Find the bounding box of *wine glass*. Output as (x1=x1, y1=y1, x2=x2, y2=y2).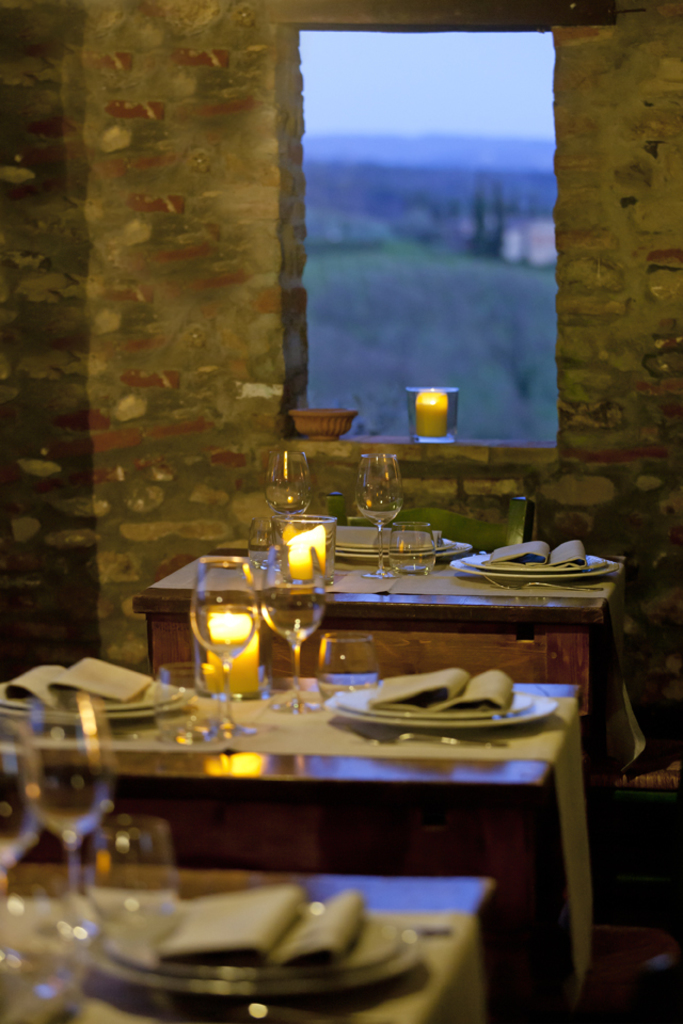
(x1=22, y1=697, x2=115, y2=931).
